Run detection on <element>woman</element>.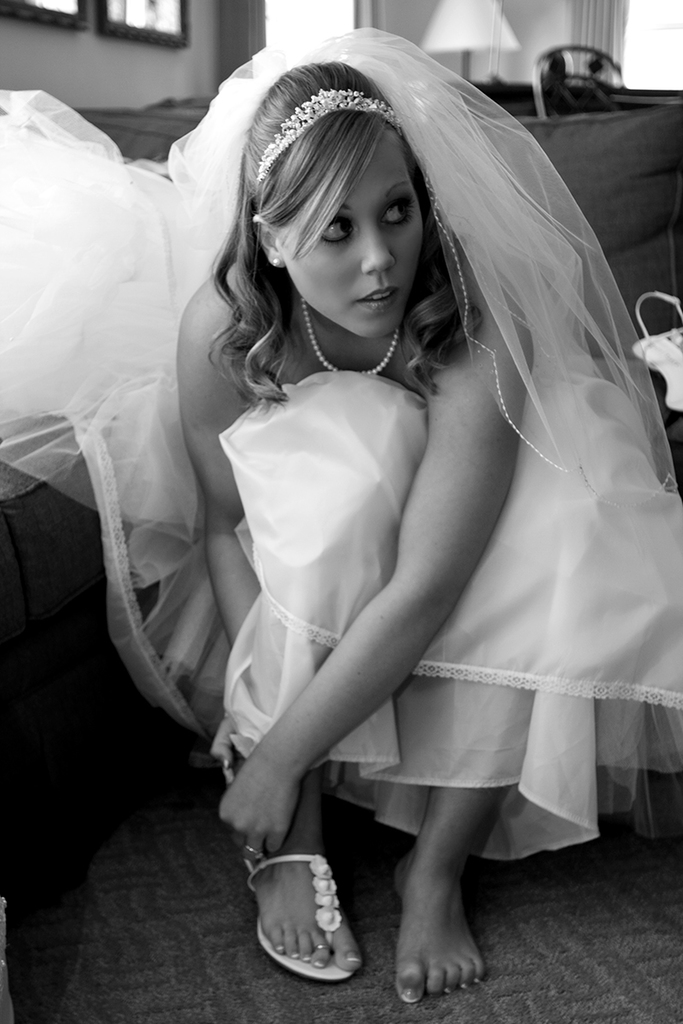
Result: [81, 46, 658, 957].
